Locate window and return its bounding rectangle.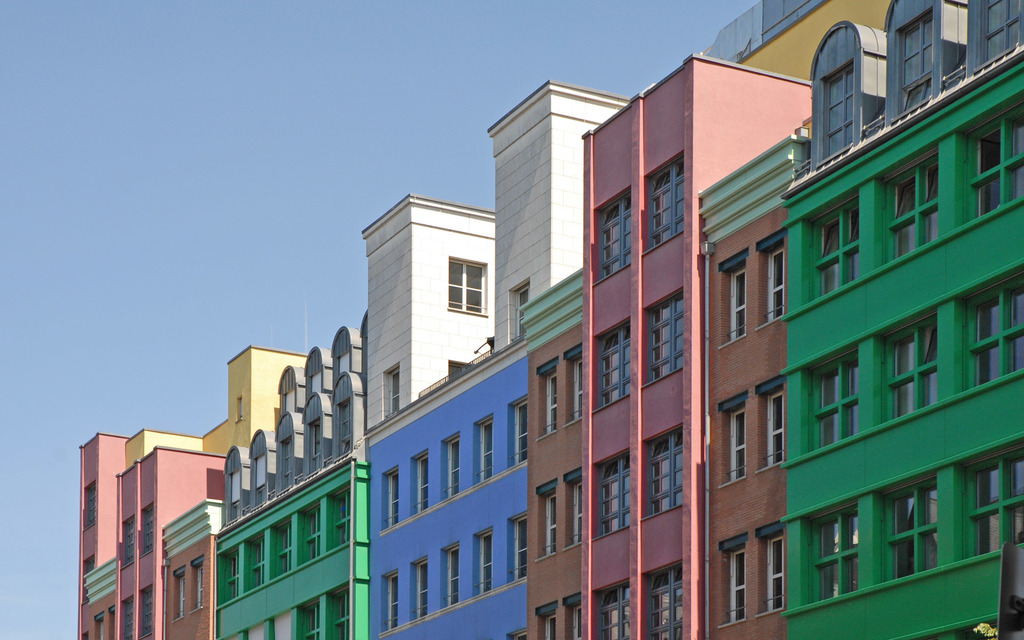
<box>535,597,559,639</box>.
